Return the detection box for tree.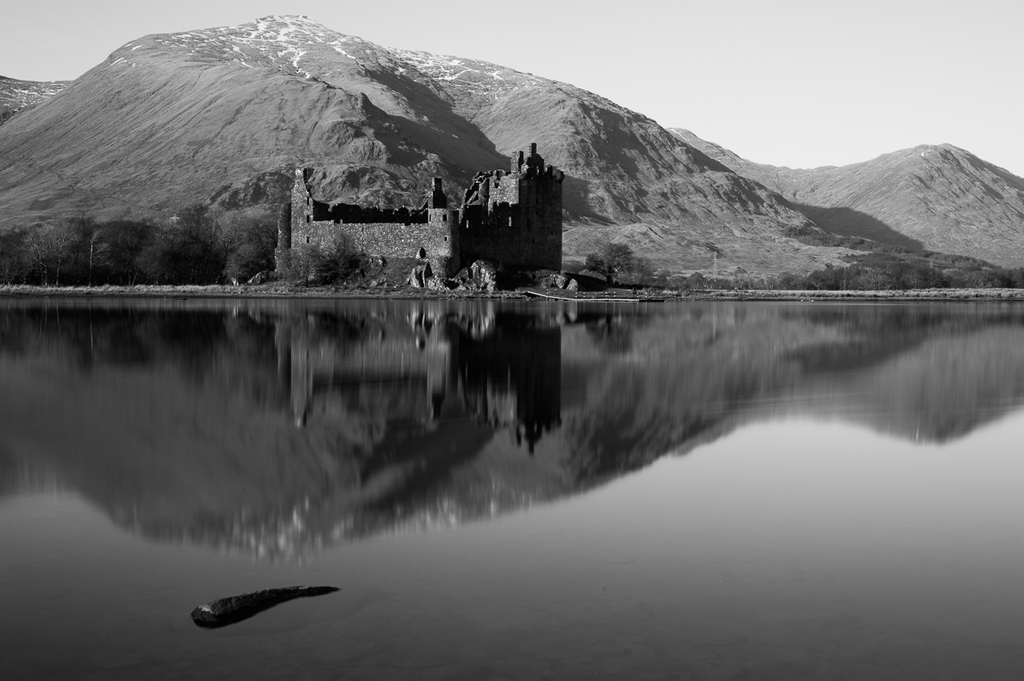
34,208,81,287.
